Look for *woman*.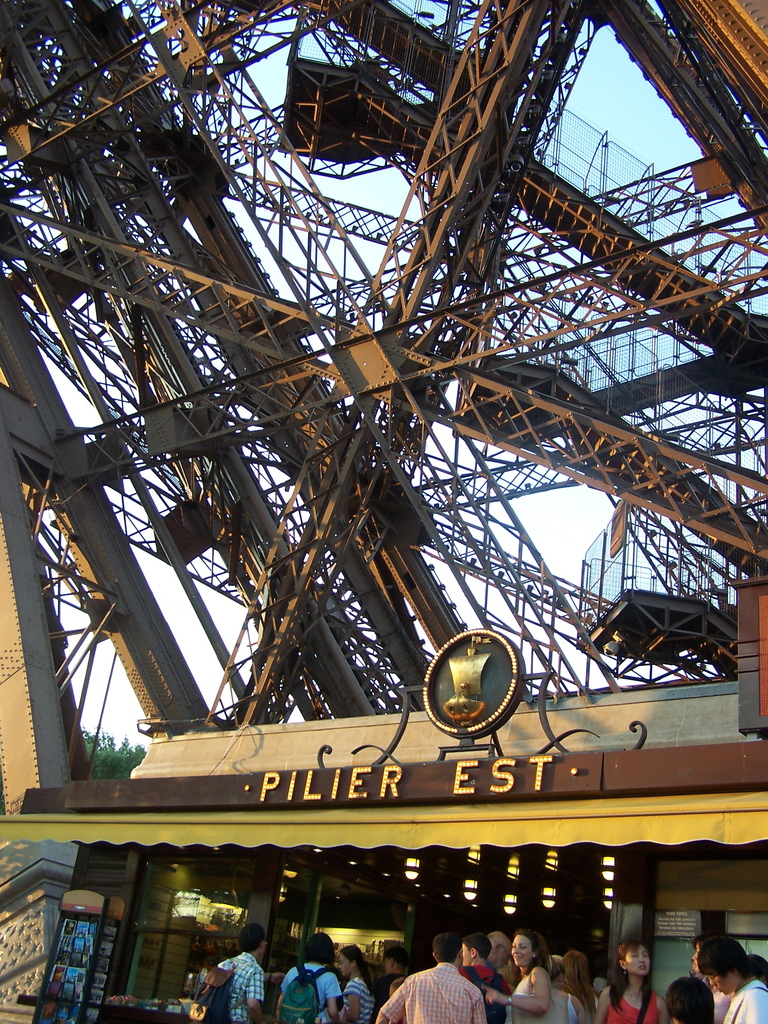
Found: {"x1": 689, "y1": 931, "x2": 732, "y2": 1023}.
